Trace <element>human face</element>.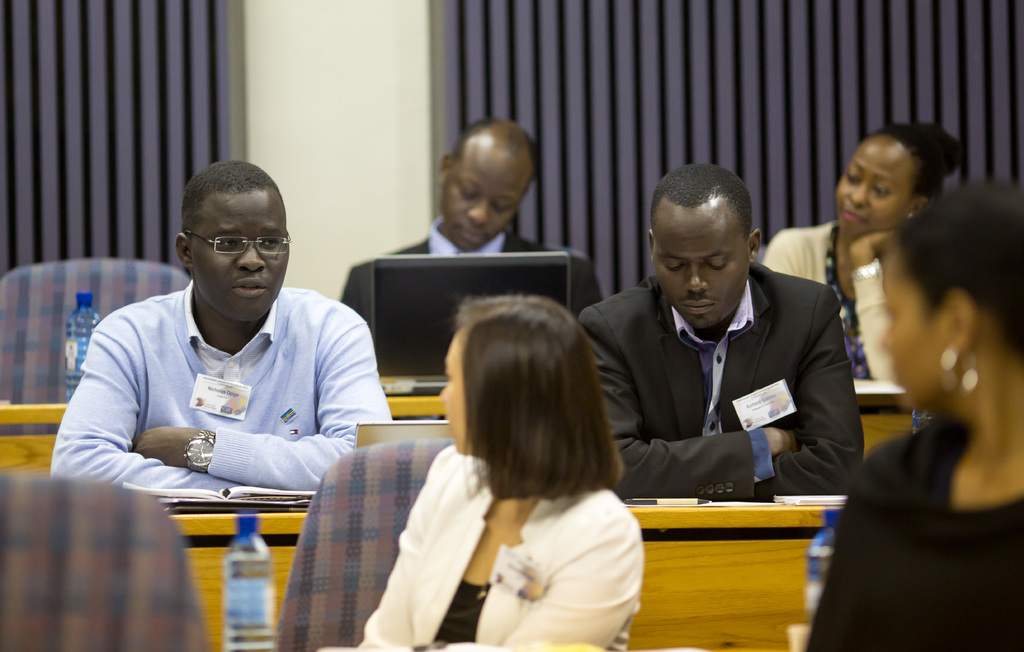
Traced to bbox=[835, 136, 908, 241].
